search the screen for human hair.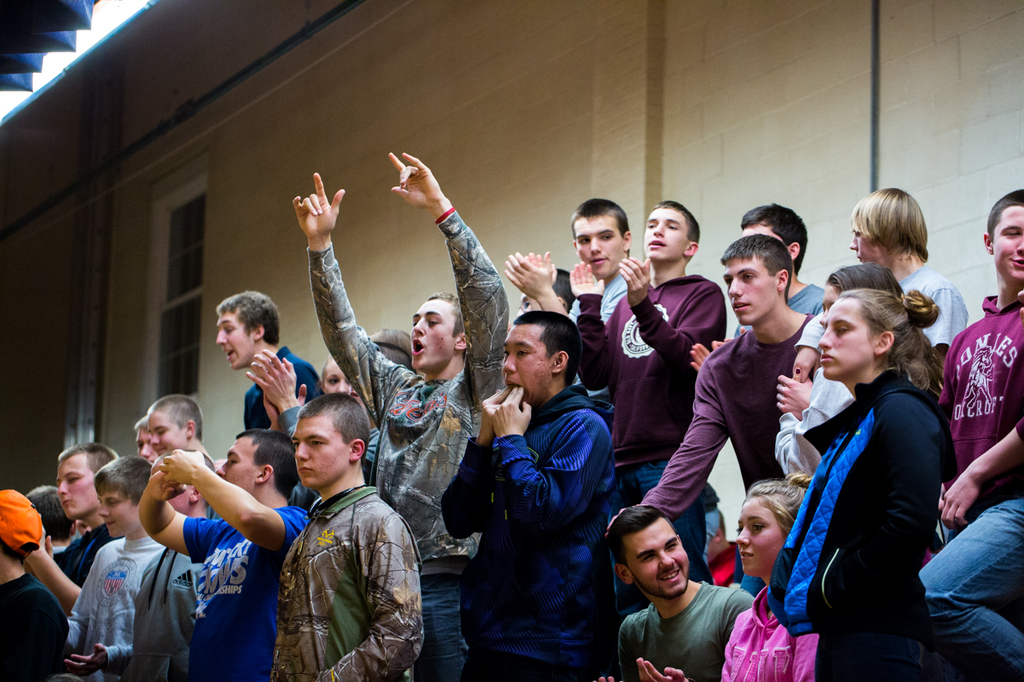
Found at box=[554, 269, 572, 310].
